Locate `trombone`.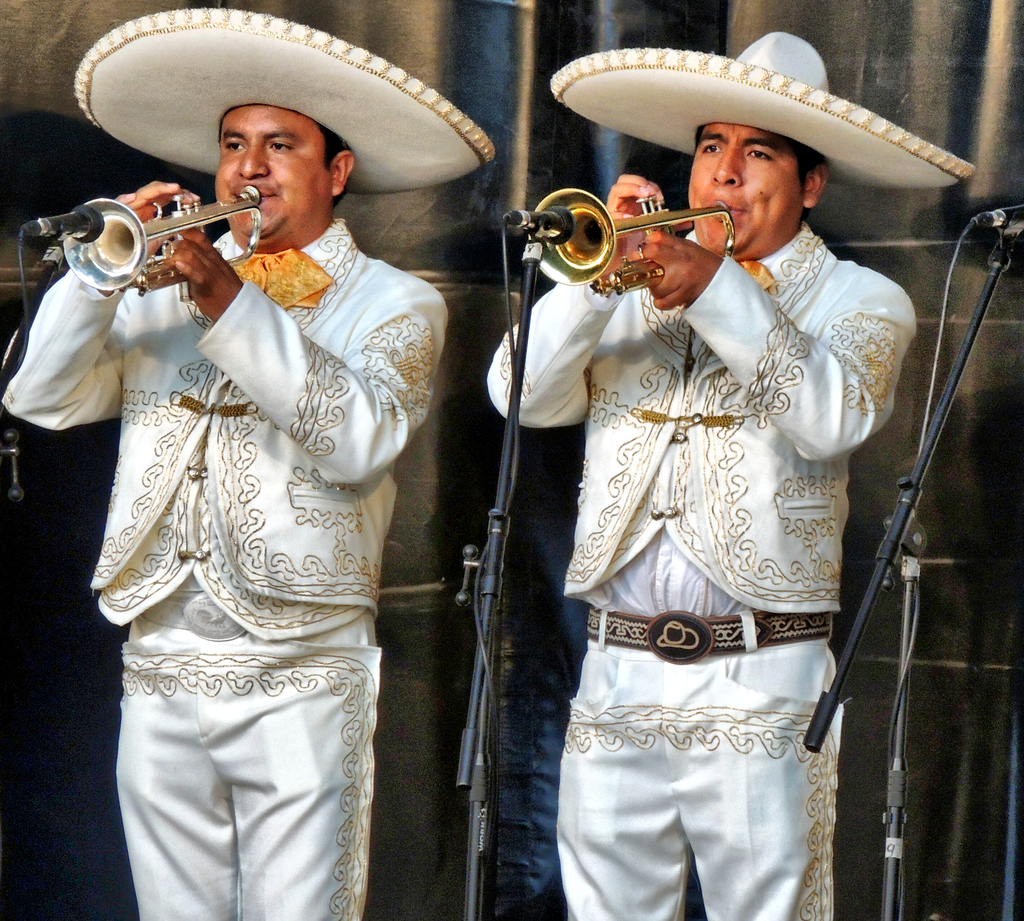
Bounding box: [x1=69, y1=191, x2=260, y2=274].
